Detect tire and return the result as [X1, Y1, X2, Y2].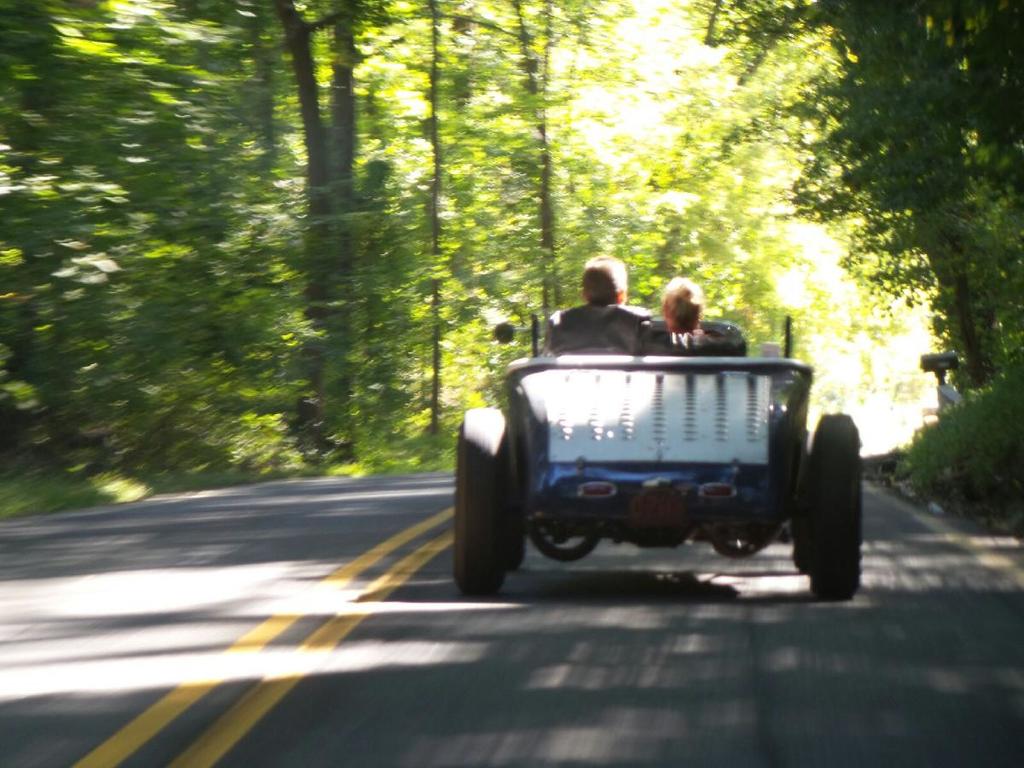
[713, 539, 765, 558].
